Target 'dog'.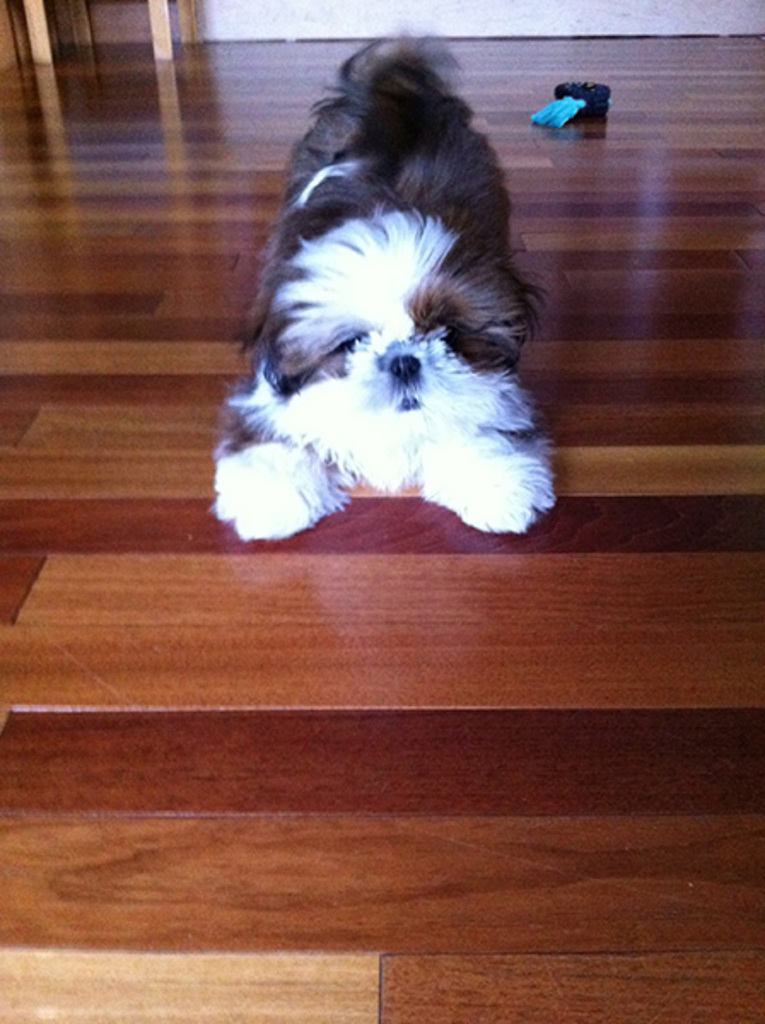
Target region: bbox=(201, 15, 553, 541).
